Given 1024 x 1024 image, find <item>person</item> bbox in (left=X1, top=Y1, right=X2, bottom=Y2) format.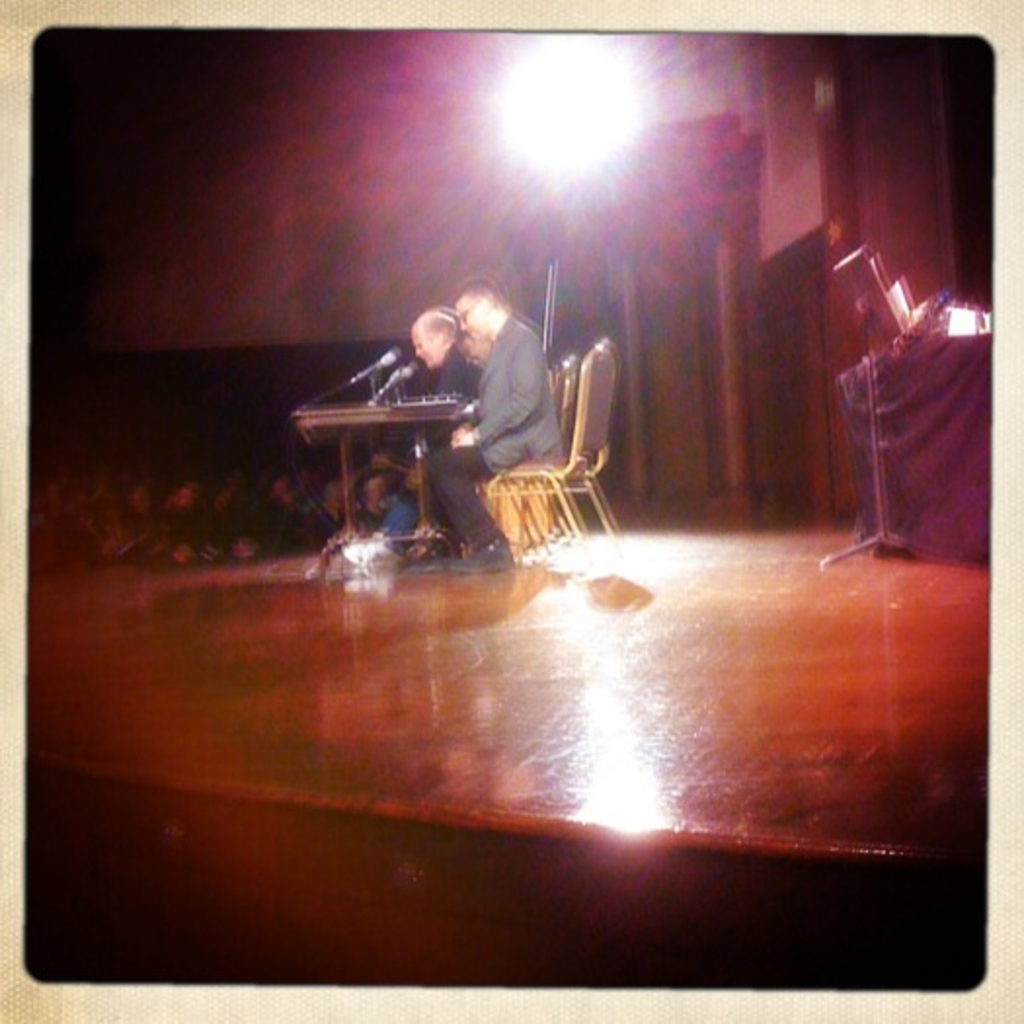
(left=406, top=304, right=493, bottom=556).
